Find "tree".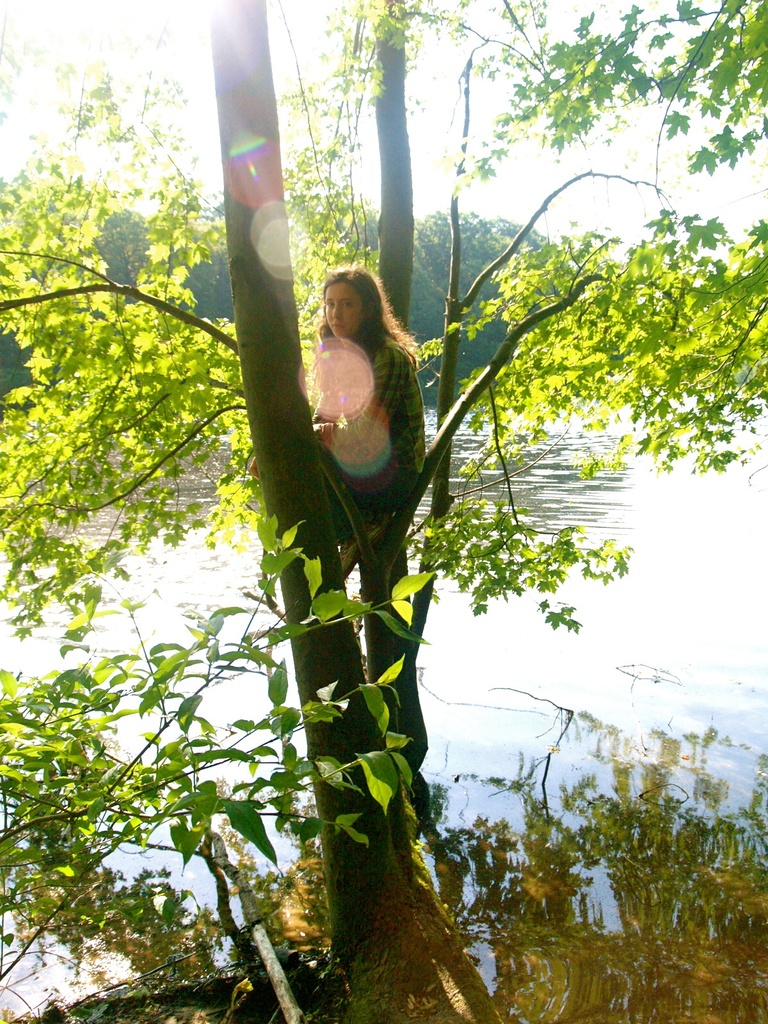
[0, 0, 767, 1023].
